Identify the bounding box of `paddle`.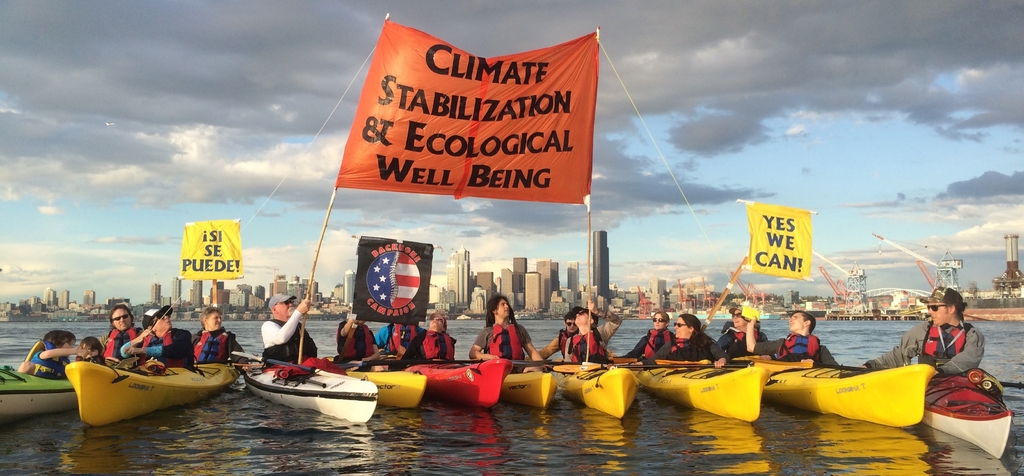
x1=815 y1=361 x2=1023 y2=386.
